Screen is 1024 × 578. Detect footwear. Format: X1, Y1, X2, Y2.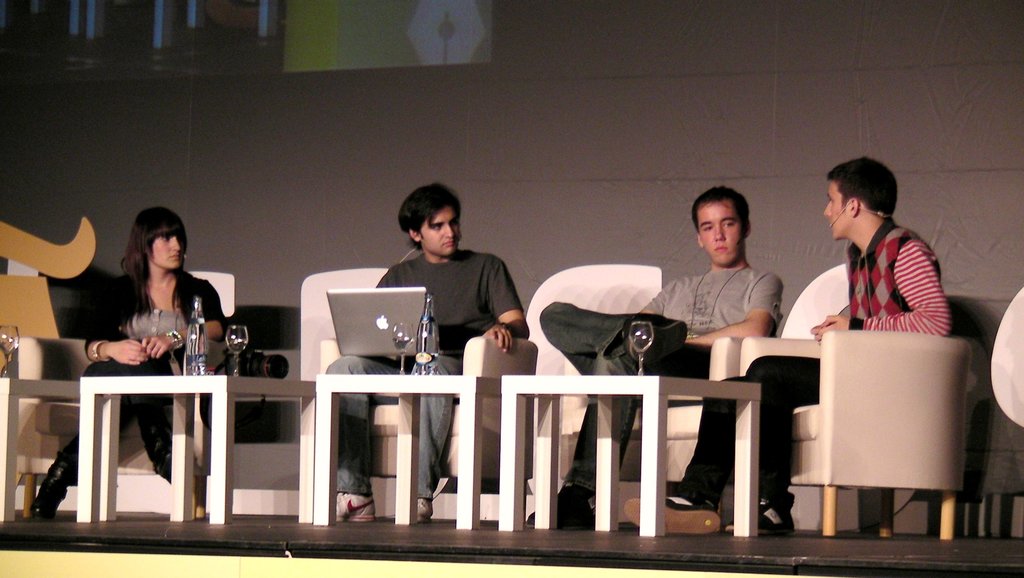
335, 492, 377, 525.
